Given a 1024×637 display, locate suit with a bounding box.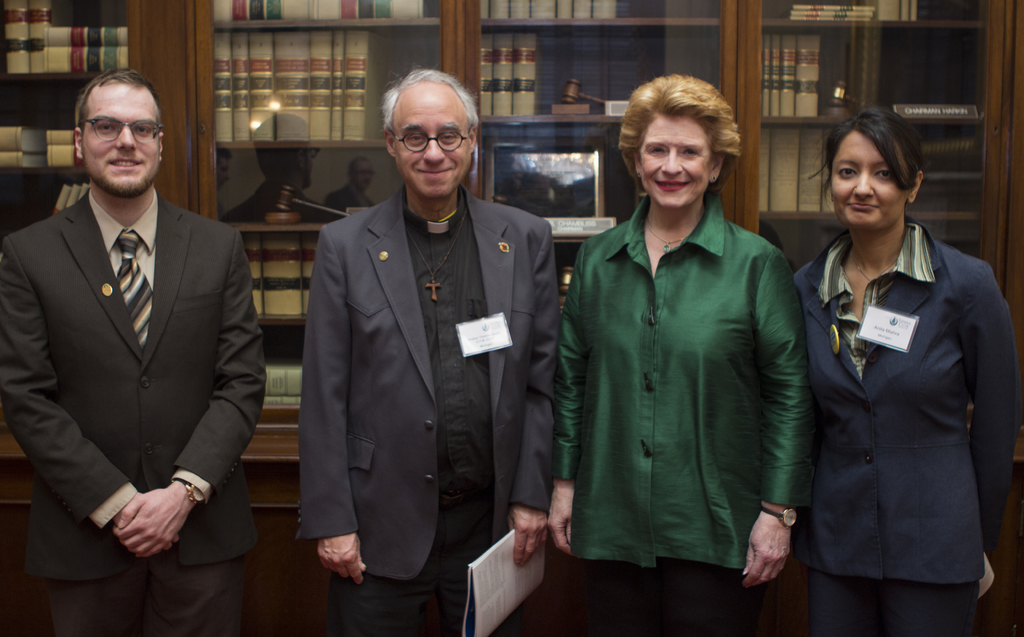
Located: {"x1": 797, "y1": 237, "x2": 1023, "y2": 636}.
